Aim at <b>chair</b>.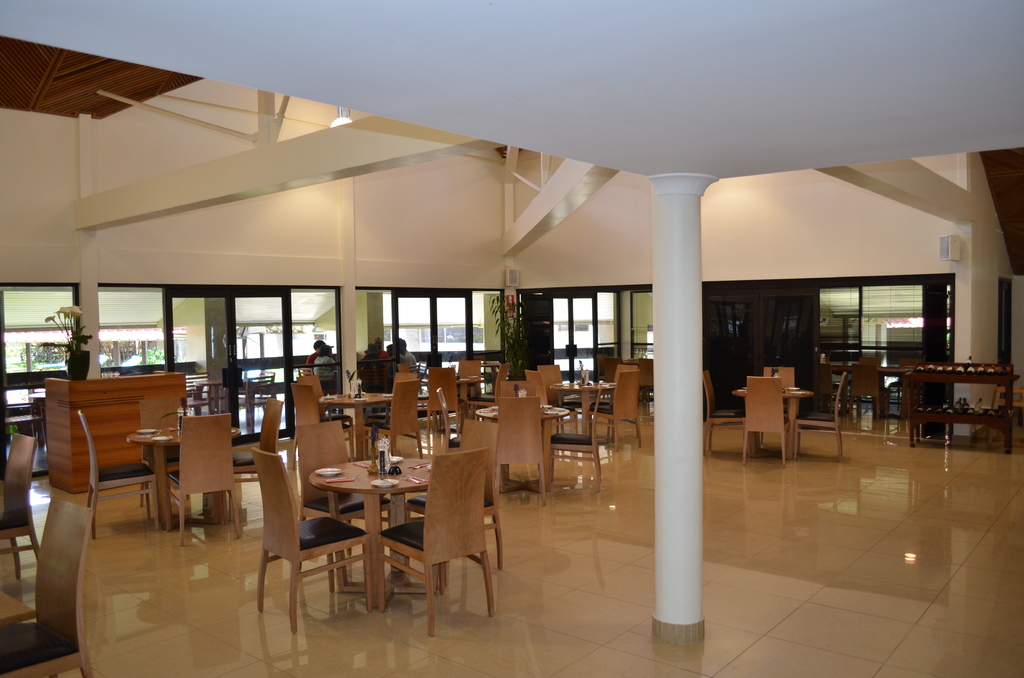
Aimed at box(698, 373, 750, 456).
